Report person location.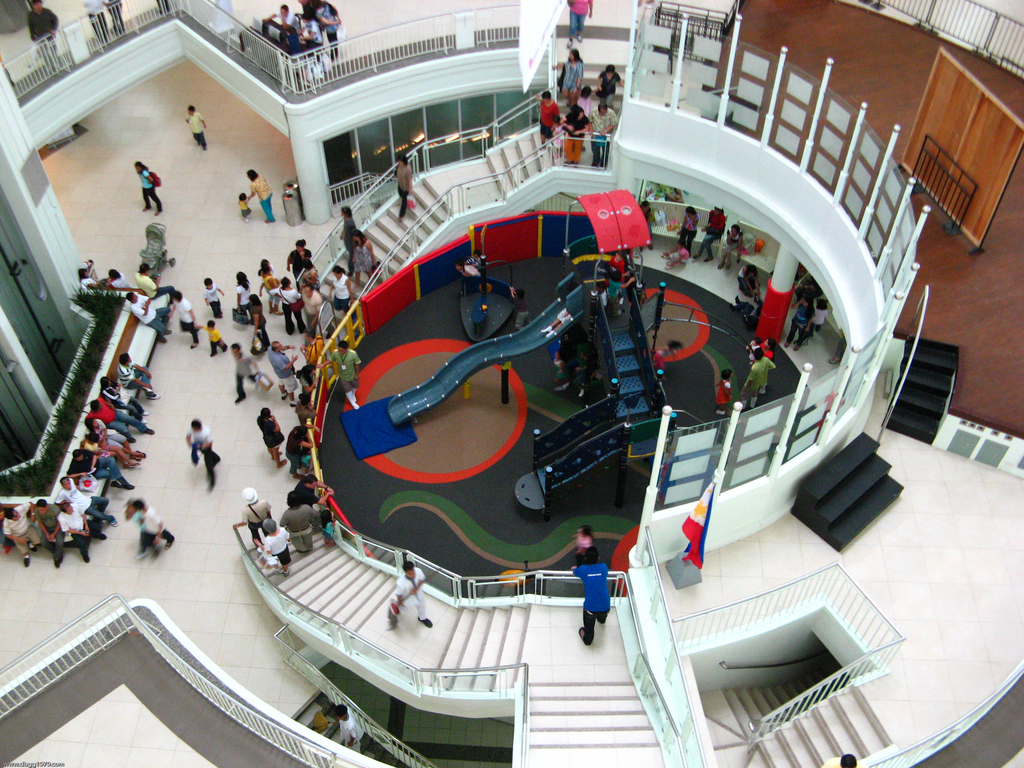
Report: box(330, 264, 354, 335).
